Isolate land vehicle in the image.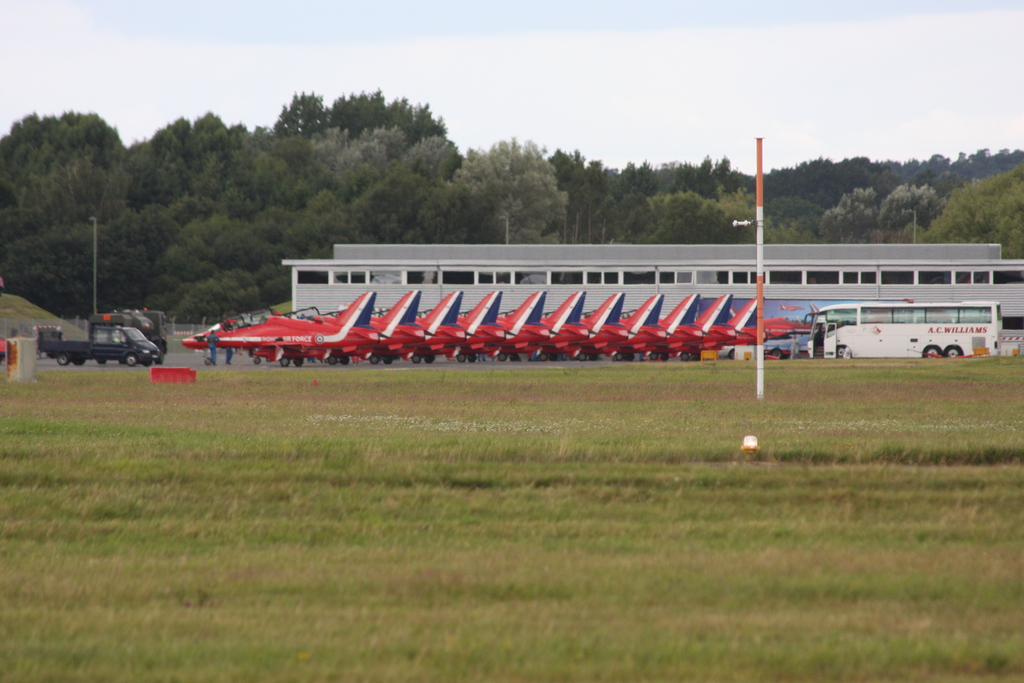
Isolated region: (left=286, top=289, right=424, bottom=368).
